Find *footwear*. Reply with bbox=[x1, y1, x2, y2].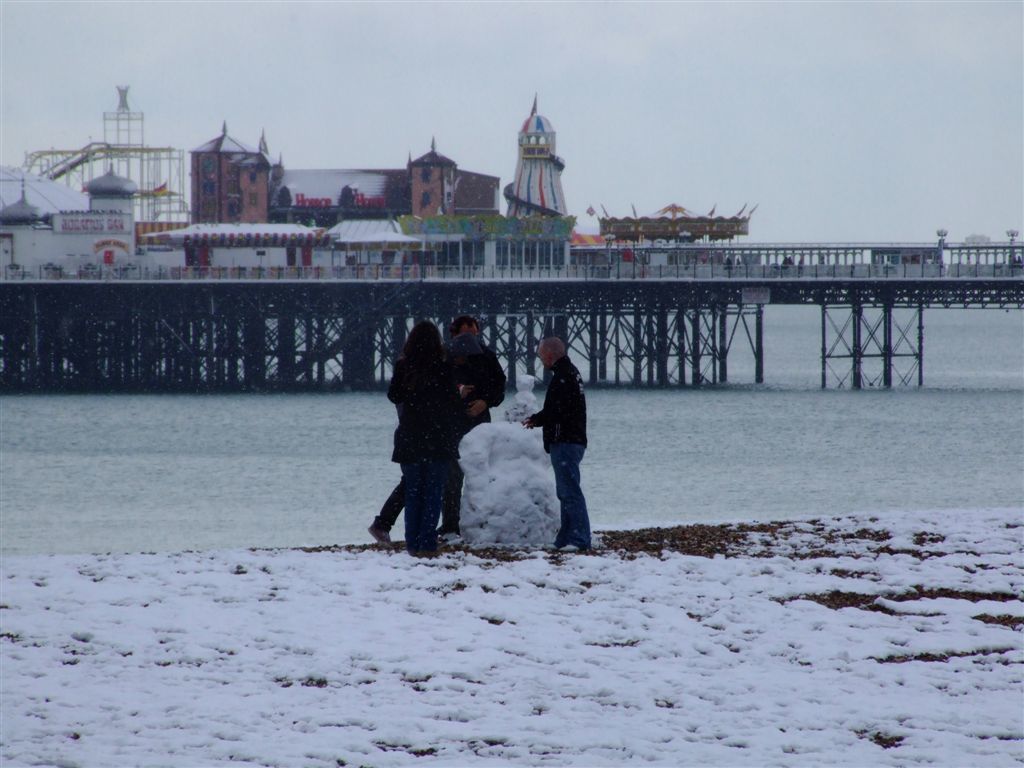
bbox=[554, 542, 583, 551].
